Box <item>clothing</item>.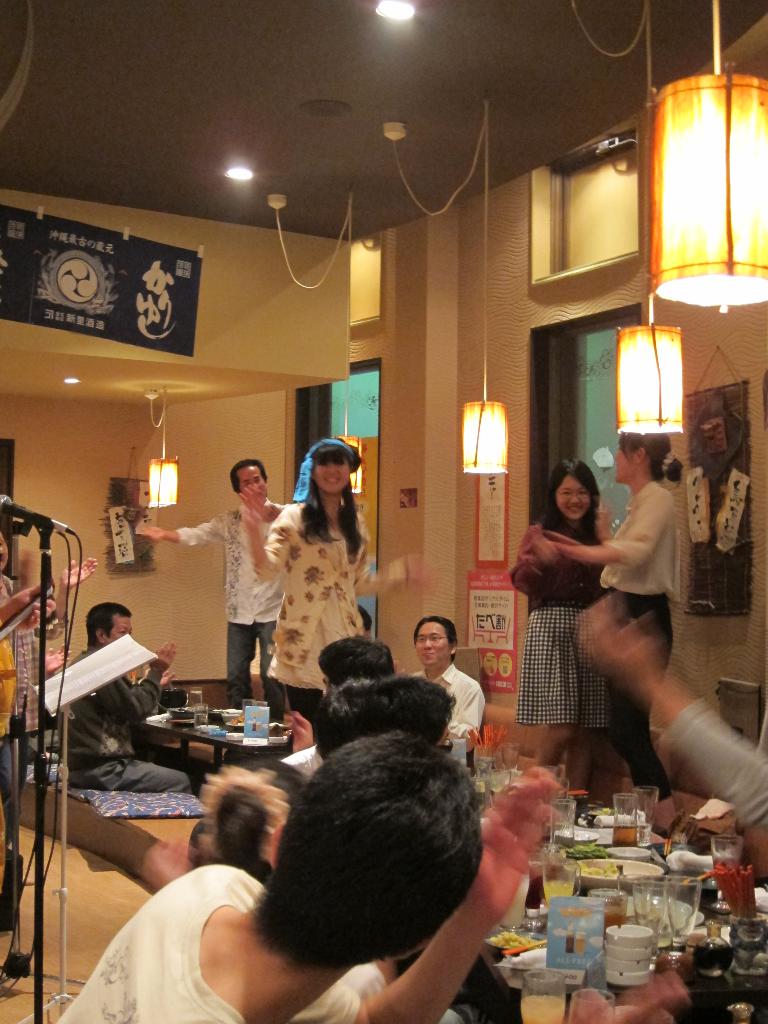
173,495,289,724.
